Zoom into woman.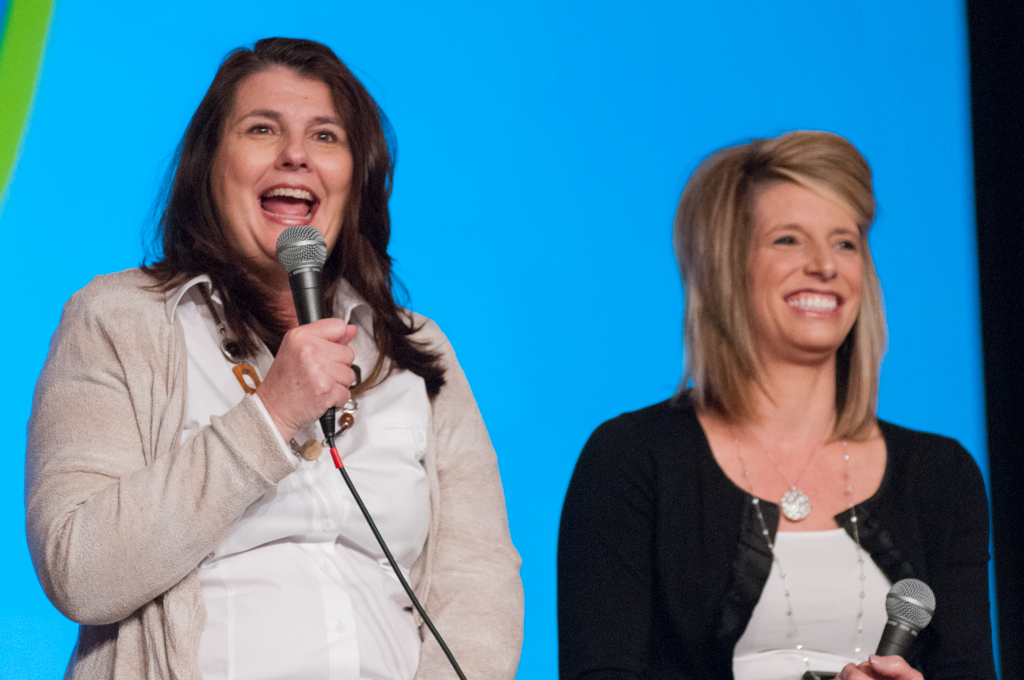
Zoom target: 557, 132, 999, 679.
